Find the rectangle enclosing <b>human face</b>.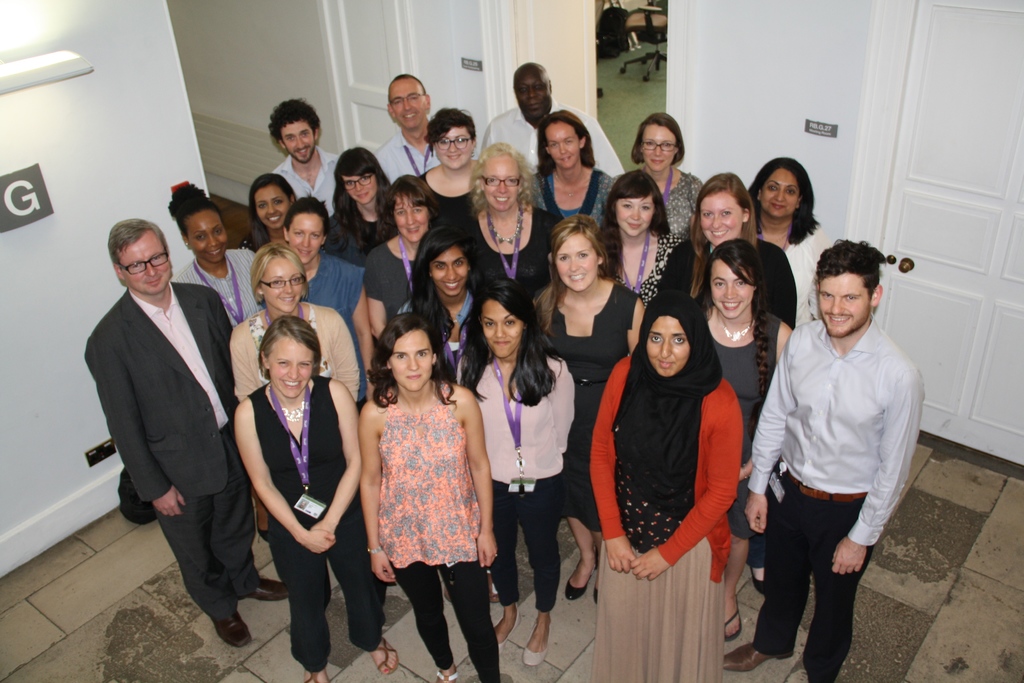
255:182:285:226.
